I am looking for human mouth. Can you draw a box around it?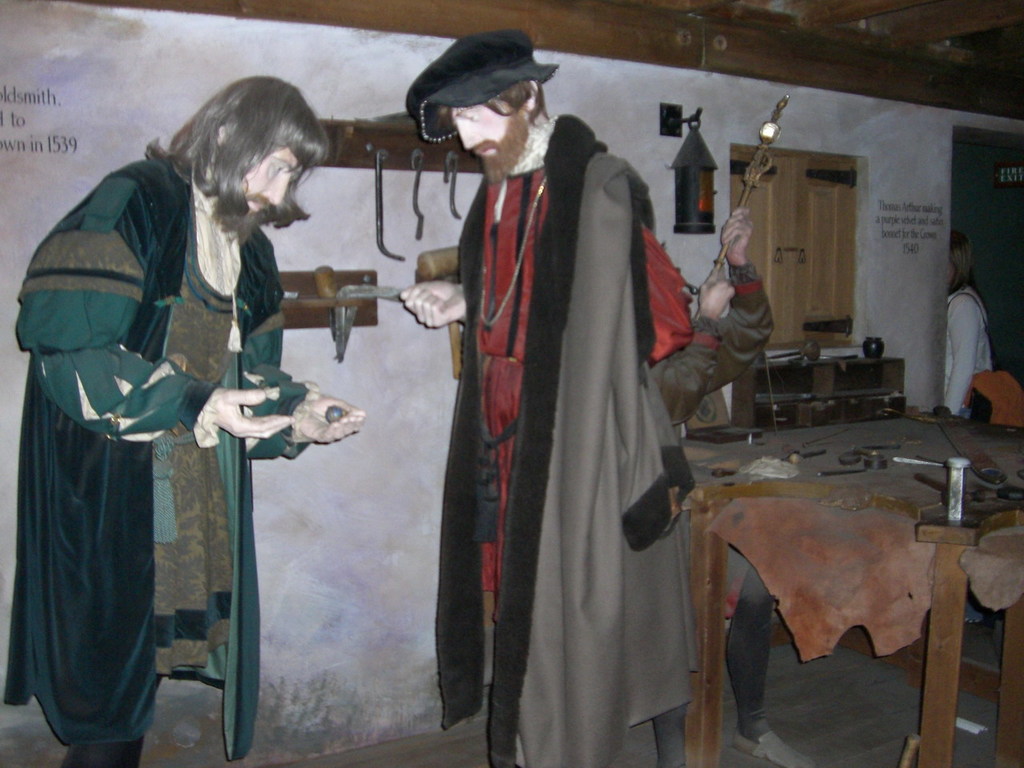
Sure, the bounding box is box=[243, 191, 274, 213].
